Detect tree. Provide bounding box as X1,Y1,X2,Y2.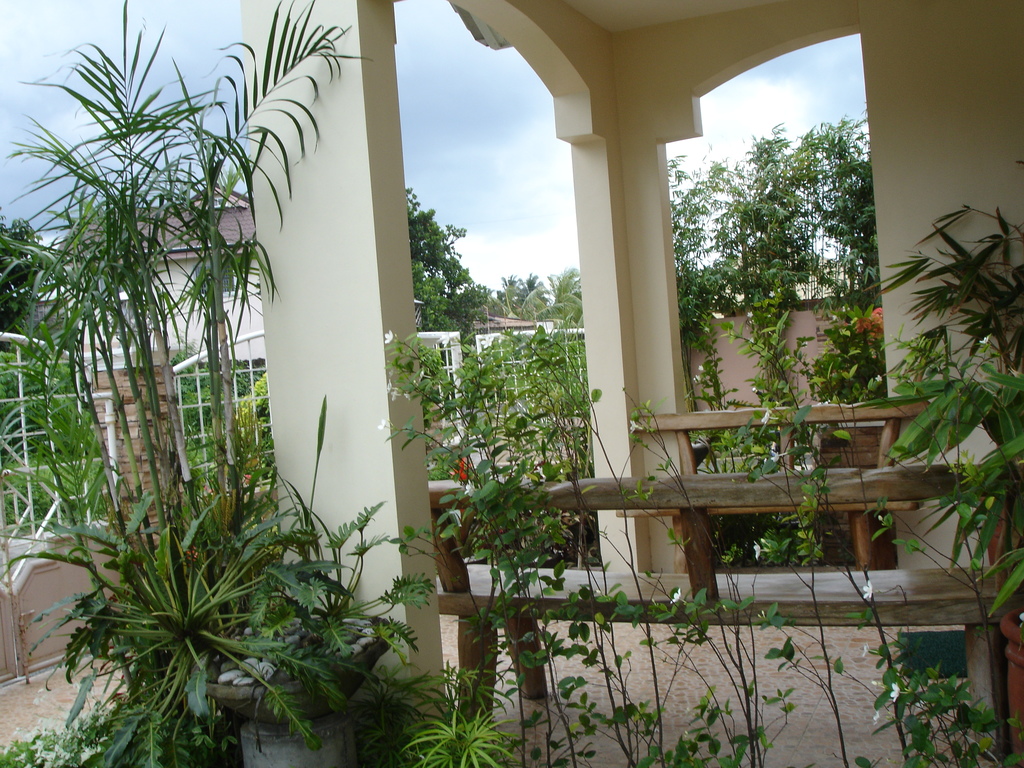
551,266,584,329.
